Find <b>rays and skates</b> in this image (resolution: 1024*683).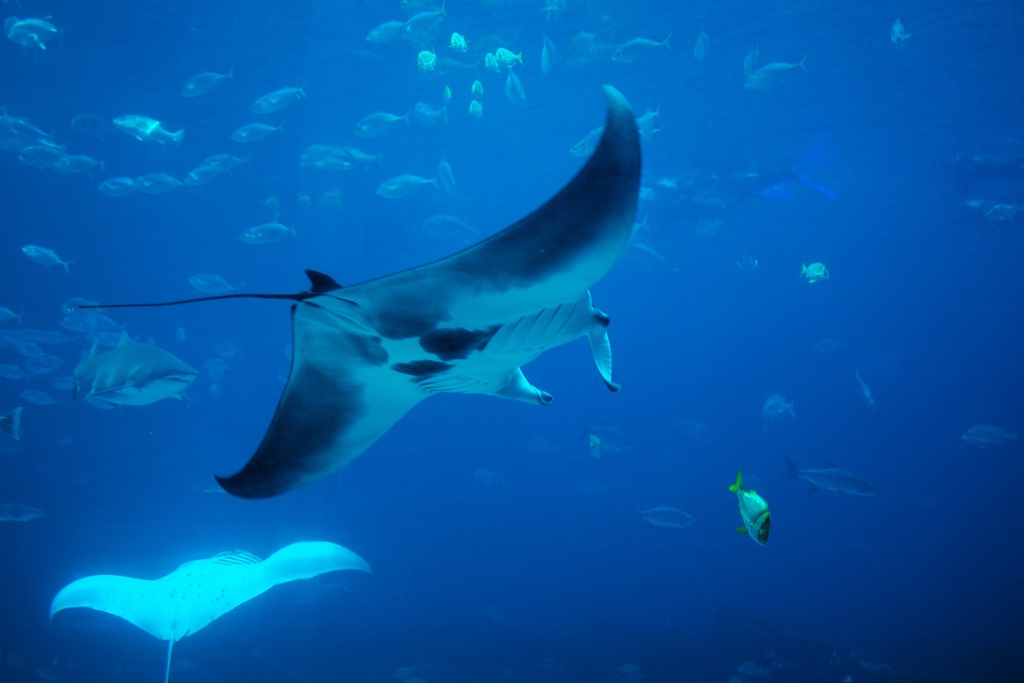
bbox=(76, 81, 643, 501).
